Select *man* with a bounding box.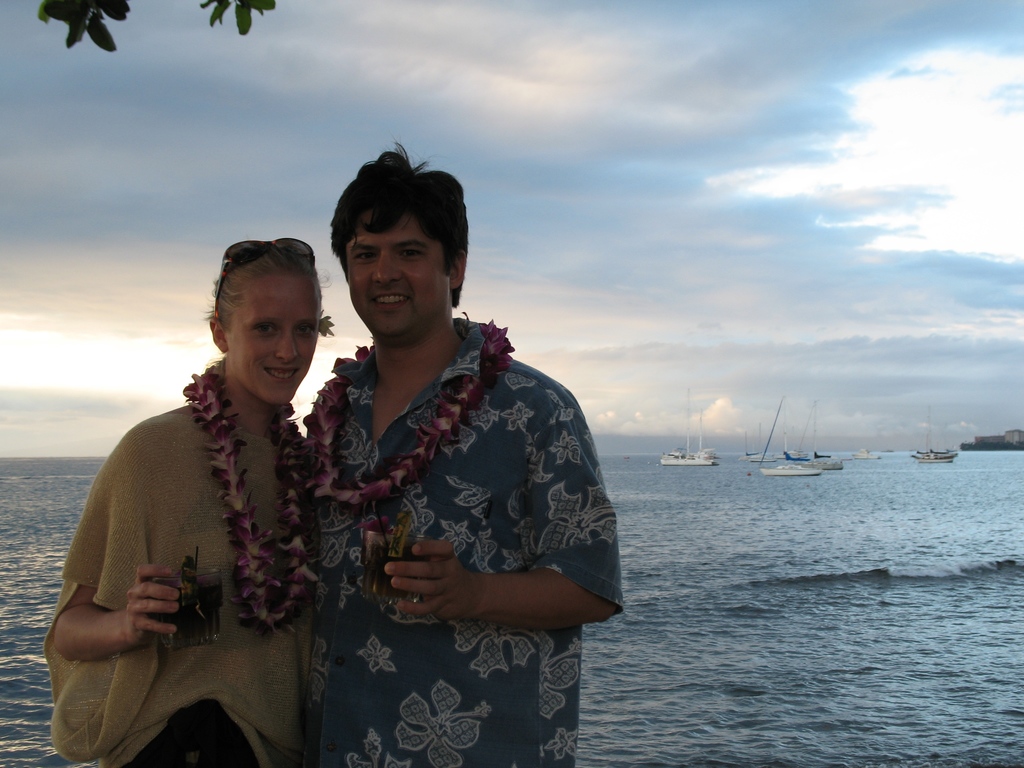
300 148 624 767.
